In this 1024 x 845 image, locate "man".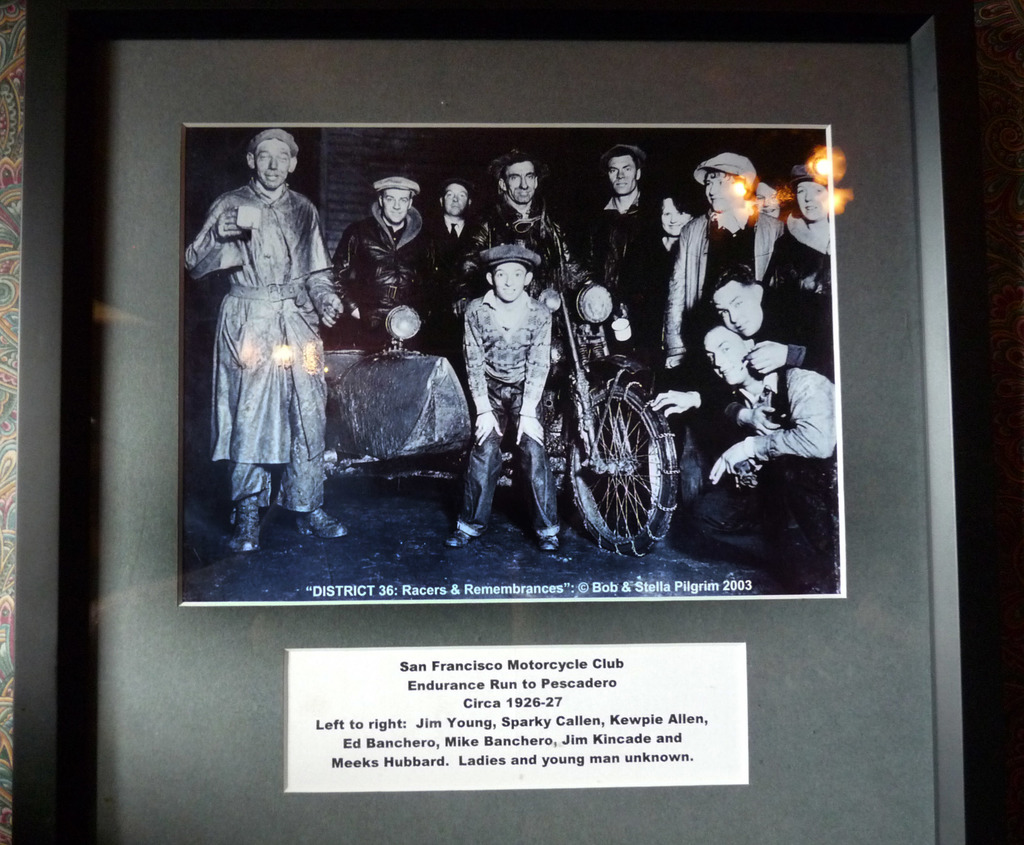
Bounding box: box(581, 145, 665, 365).
